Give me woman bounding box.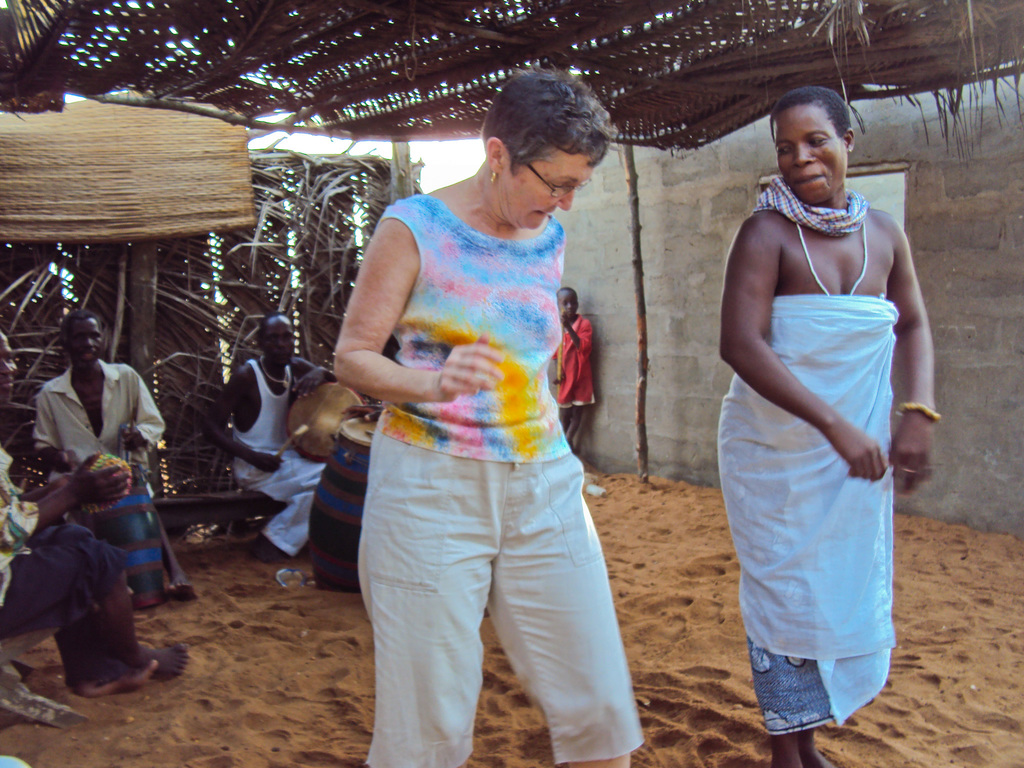
<region>332, 63, 660, 767</region>.
